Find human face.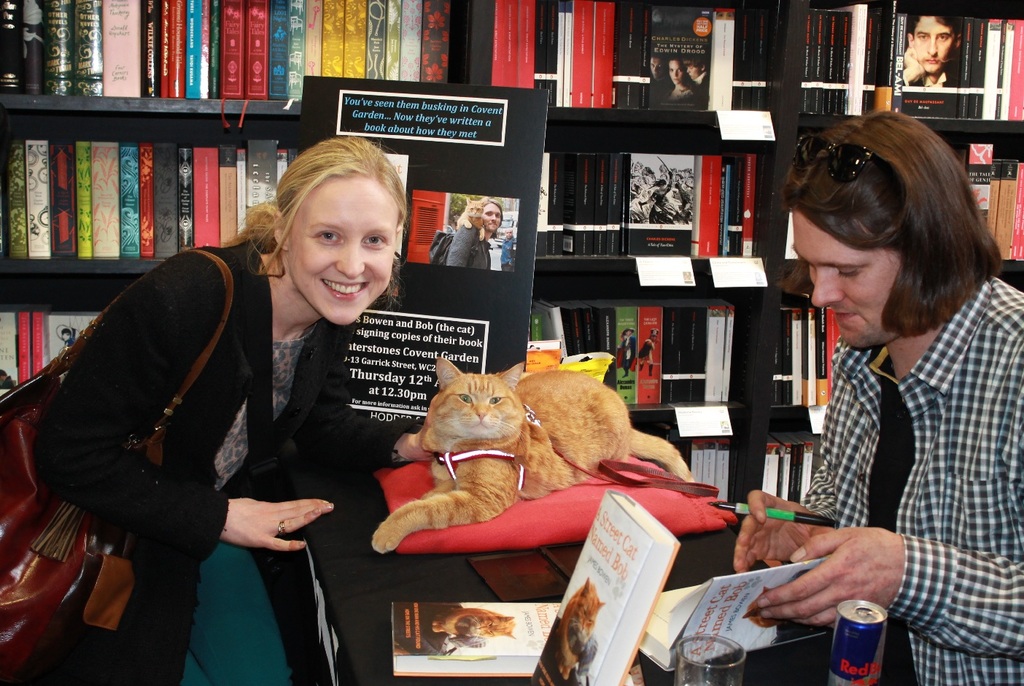
{"x1": 906, "y1": 16, "x2": 955, "y2": 73}.
